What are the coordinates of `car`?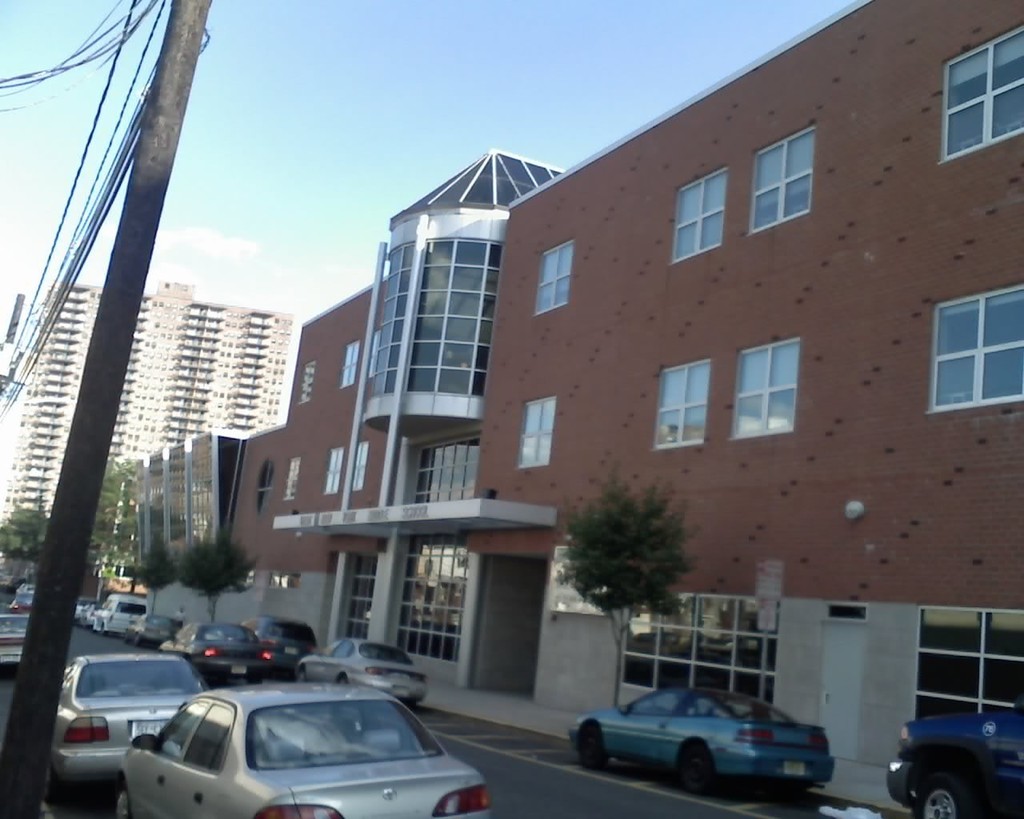
22 581 36 594.
